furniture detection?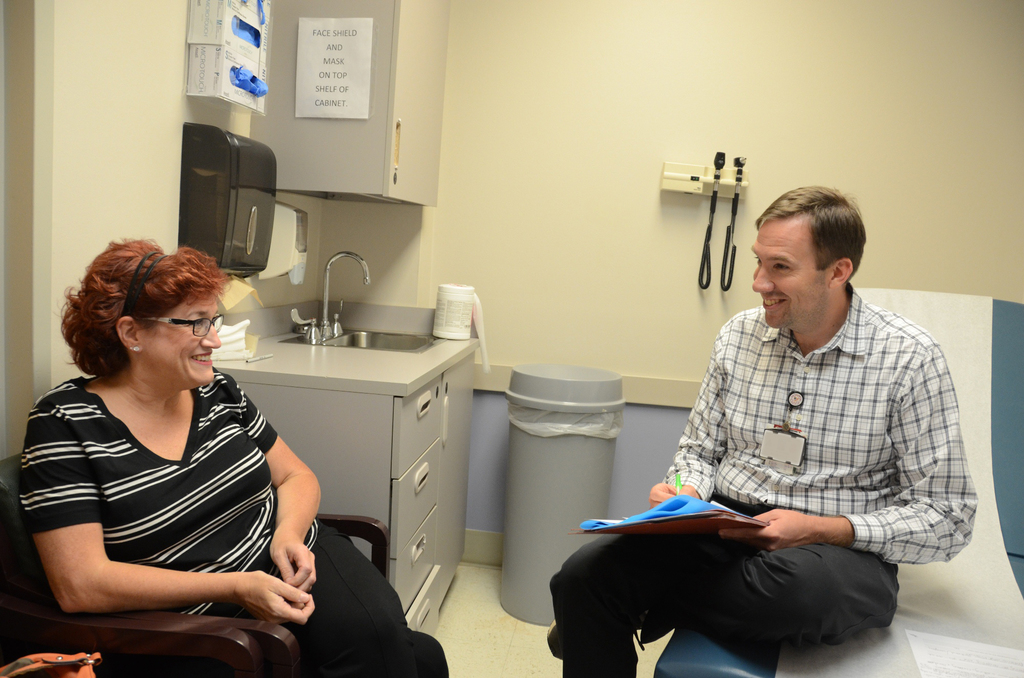
(left=653, top=286, right=1023, bottom=677)
